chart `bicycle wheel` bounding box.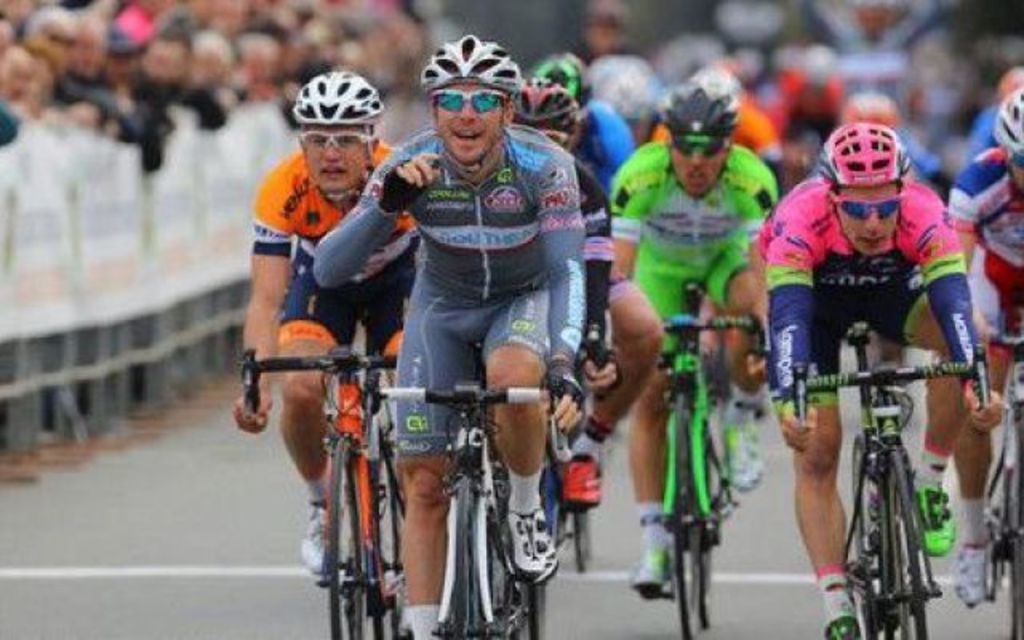
Charted: [499, 507, 542, 638].
